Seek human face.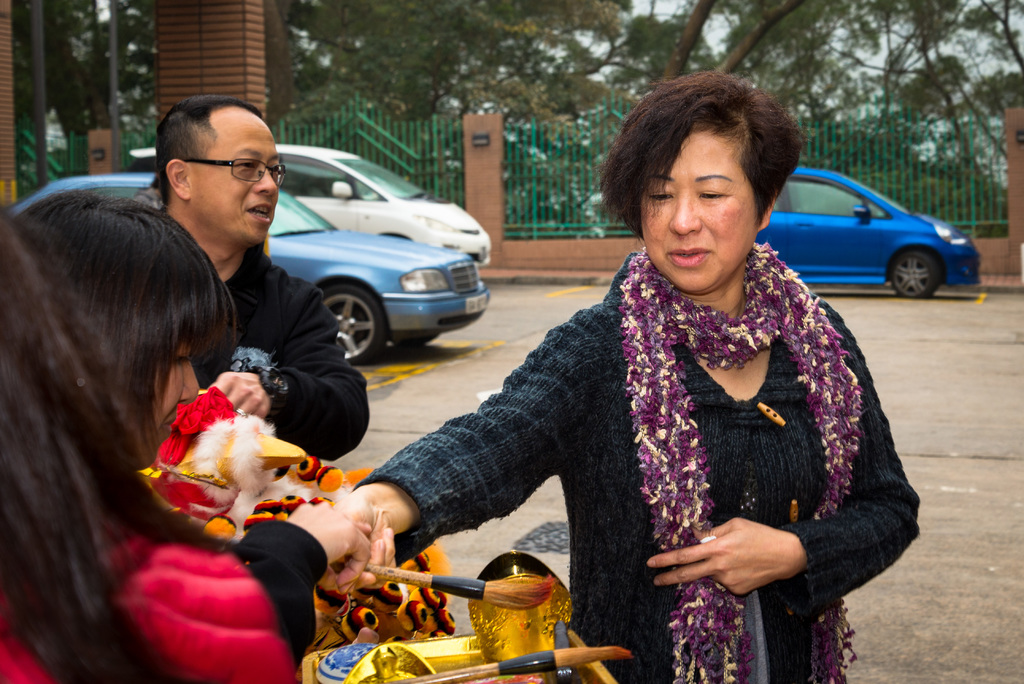
bbox=[190, 116, 281, 242].
